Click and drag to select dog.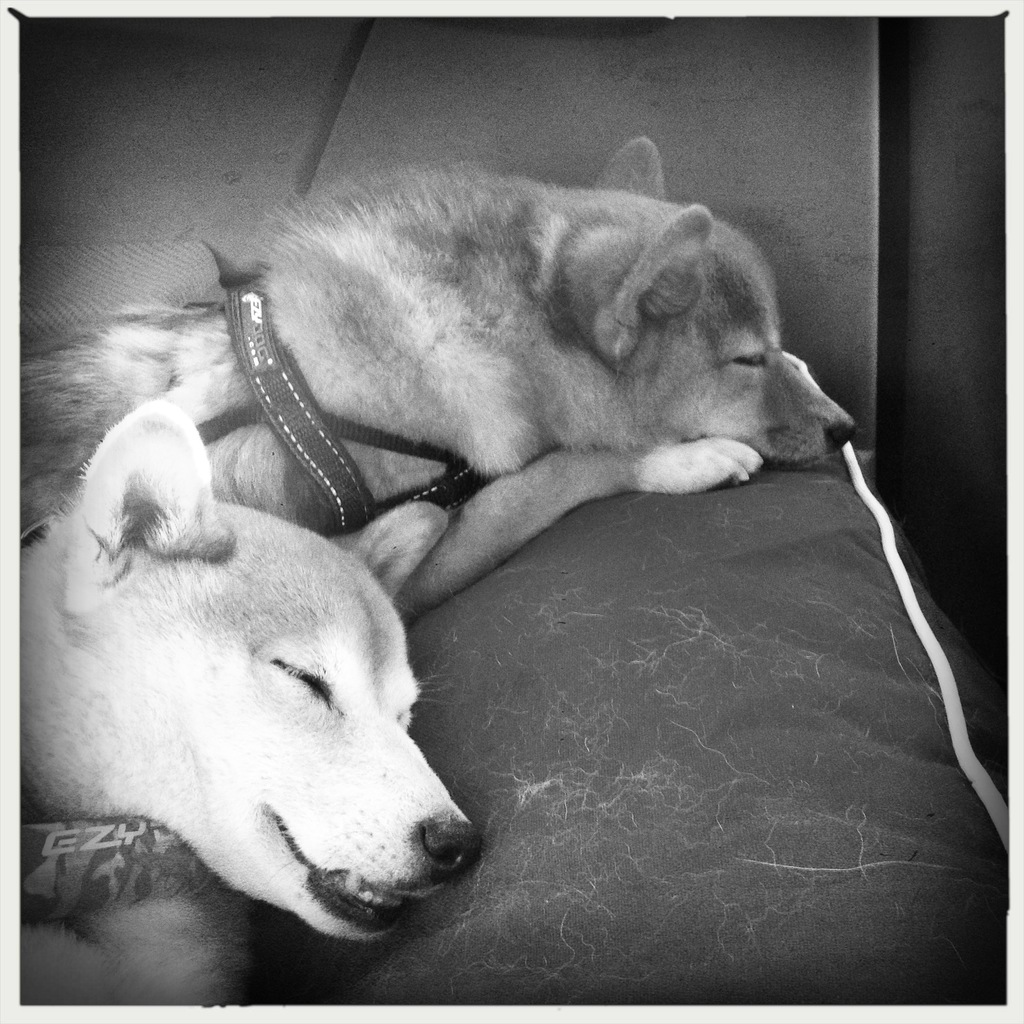
Selection: [4, 397, 487, 1010].
